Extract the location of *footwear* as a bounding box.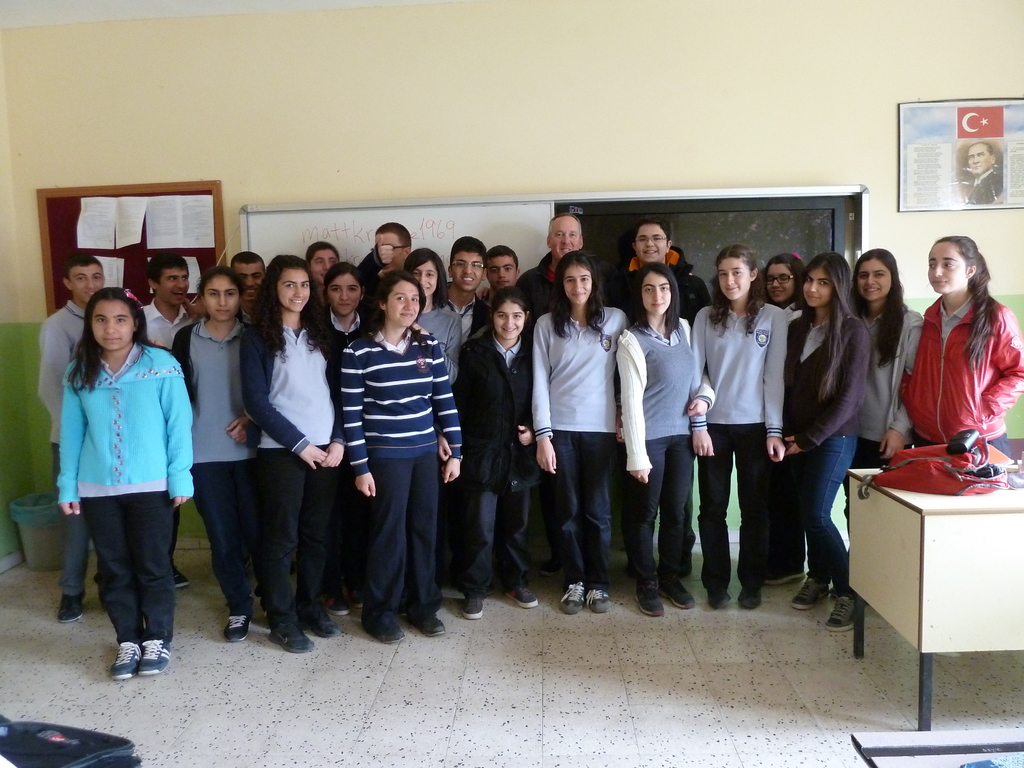
region(357, 614, 408, 642).
